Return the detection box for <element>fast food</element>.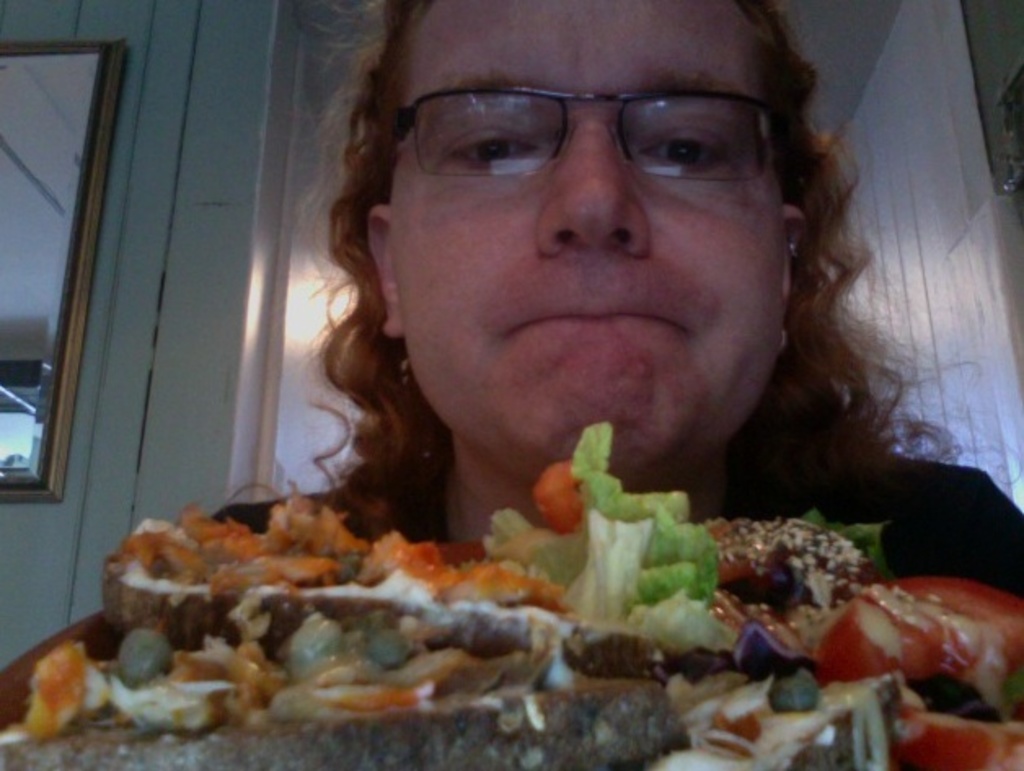
0, 421, 1022, 769.
